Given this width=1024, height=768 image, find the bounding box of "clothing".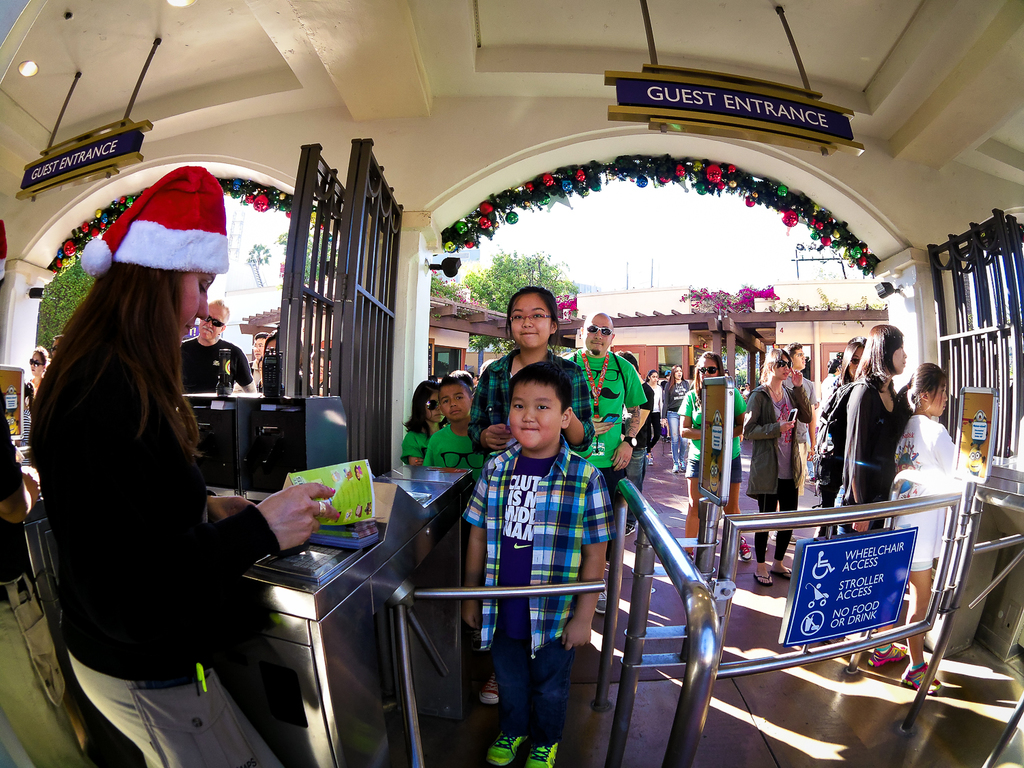
BBox(403, 430, 431, 453).
